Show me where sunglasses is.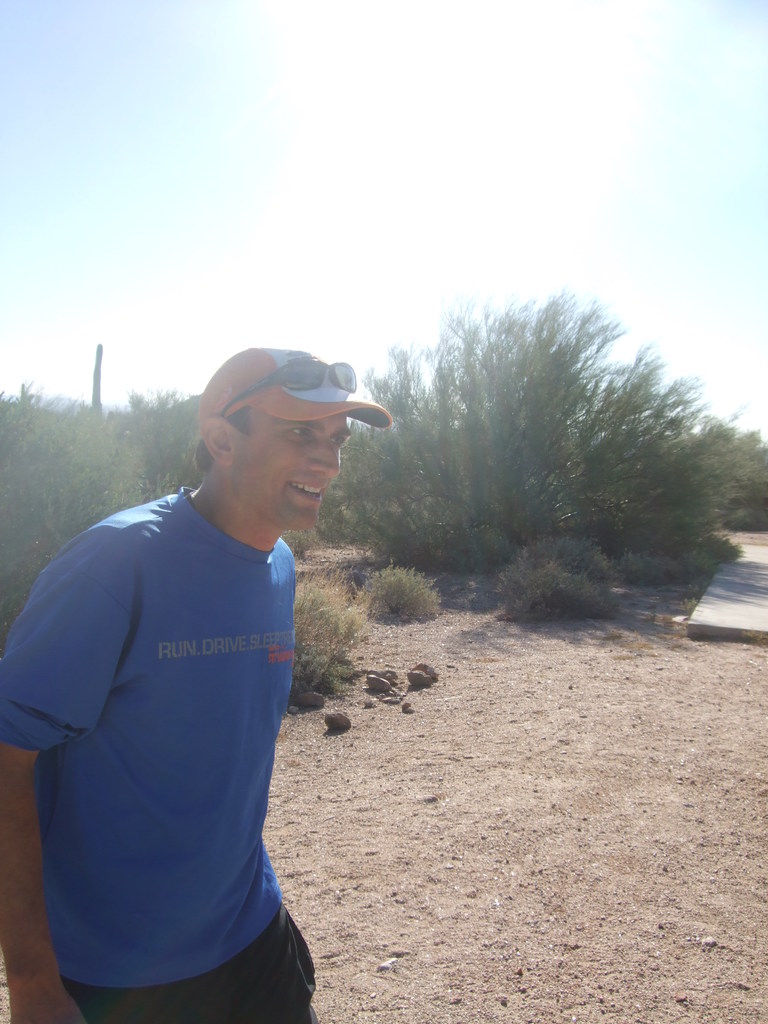
sunglasses is at (left=222, top=361, right=359, bottom=419).
